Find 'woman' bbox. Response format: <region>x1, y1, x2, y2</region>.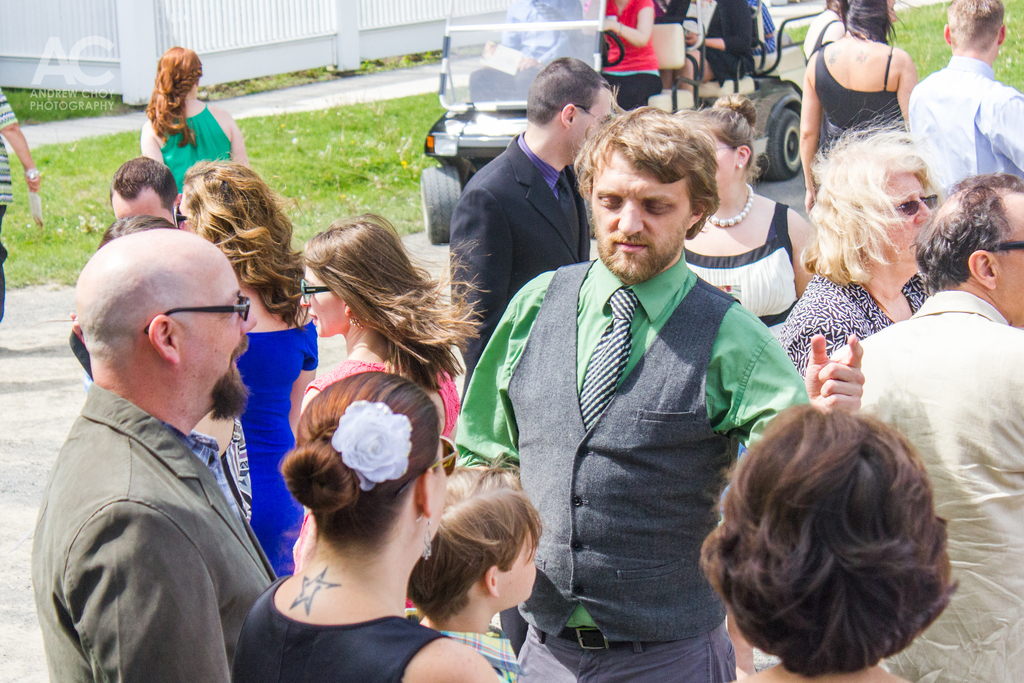
<region>687, 398, 972, 682</region>.
